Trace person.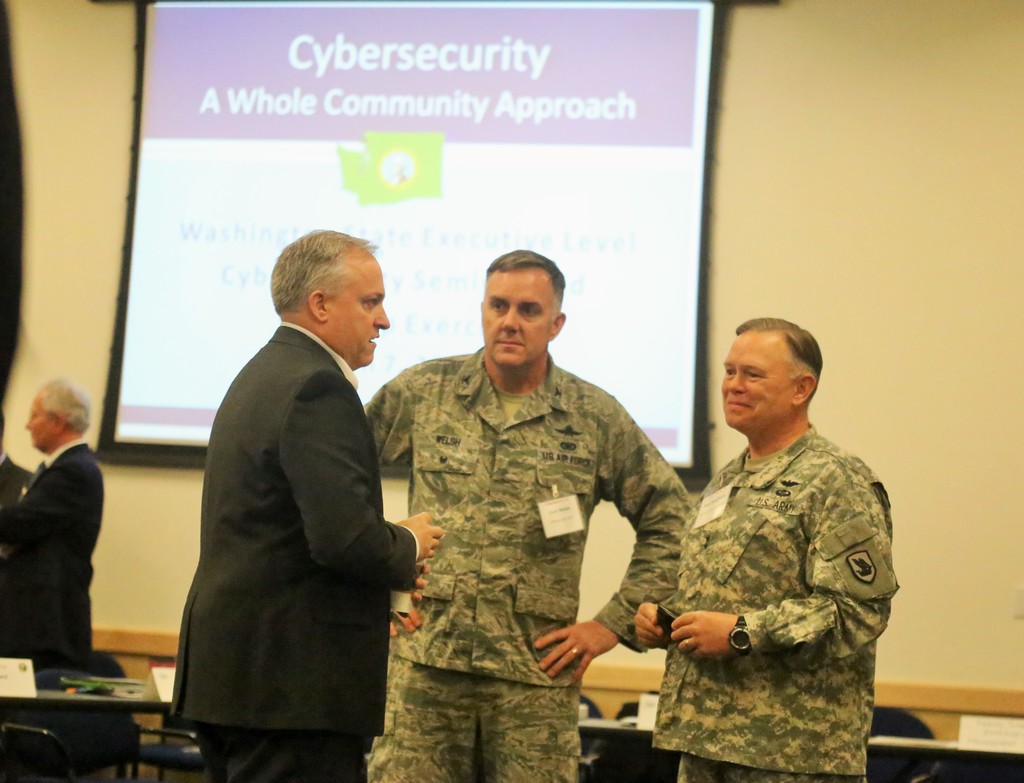
Traced to 0 379 107 659.
